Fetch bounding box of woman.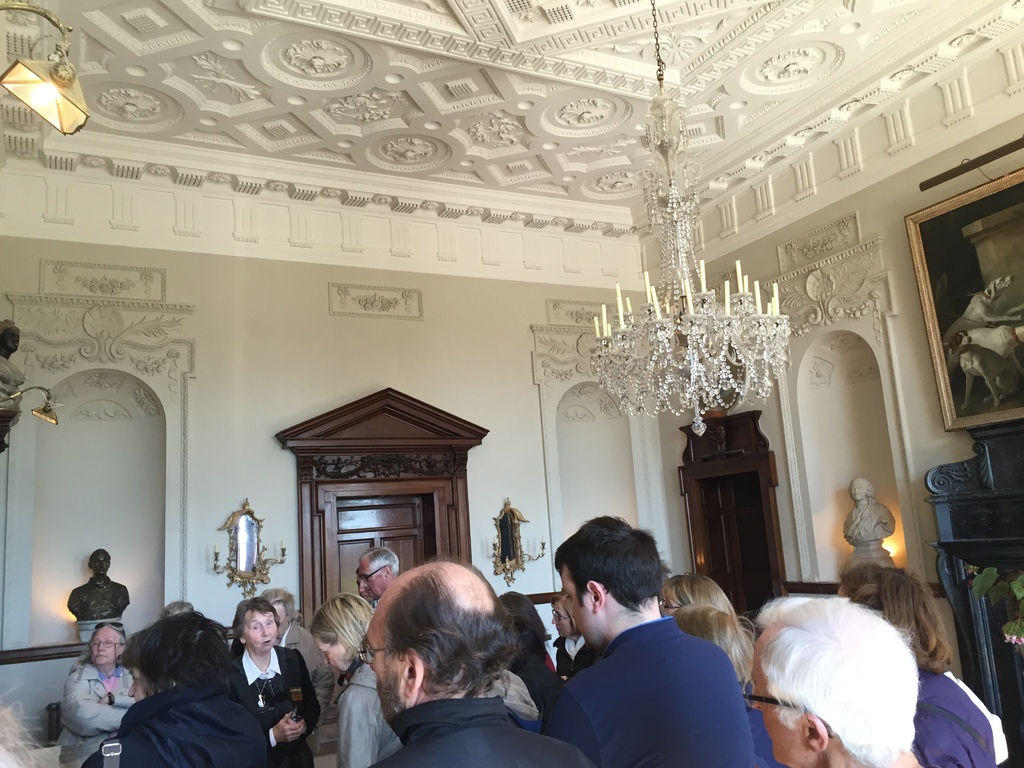
Bbox: pyautogui.locateOnScreen(838, 560, 999, 767).
